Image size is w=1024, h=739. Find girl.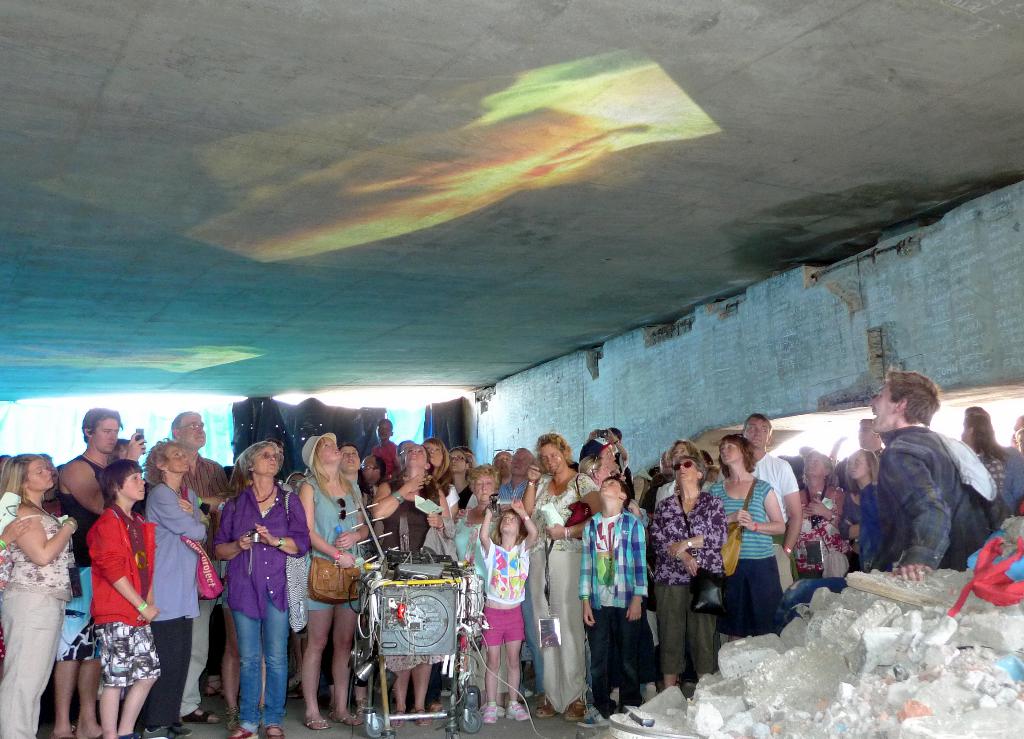
(x1=843, y1=447, x2=877, y2=569).
